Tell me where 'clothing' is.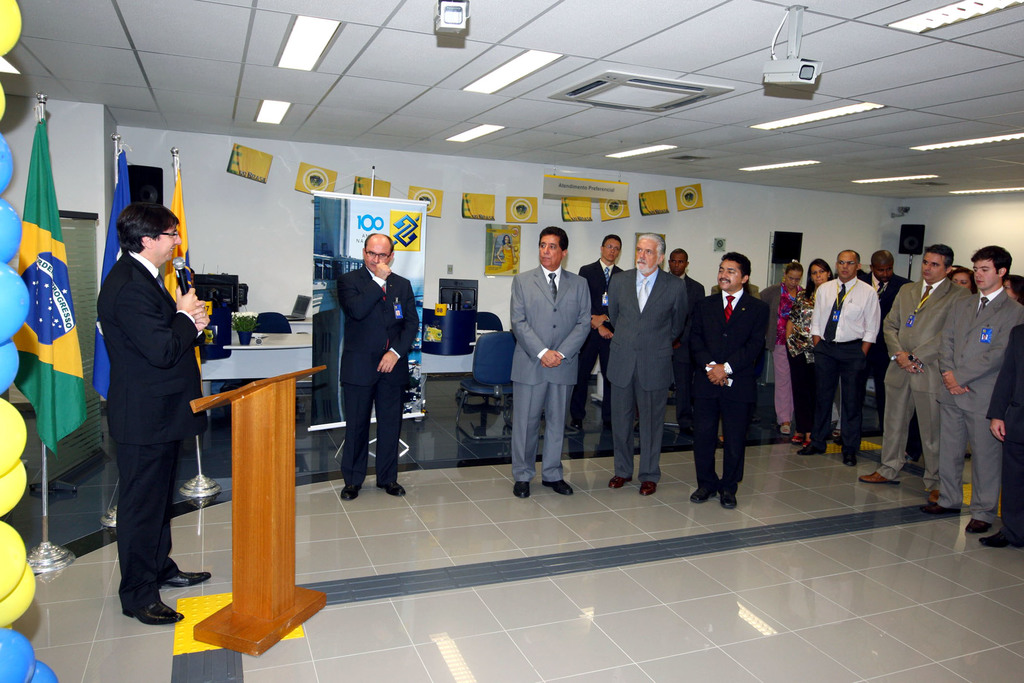
'clothing' is at left=85, top=189, right=211, bottom=612.
